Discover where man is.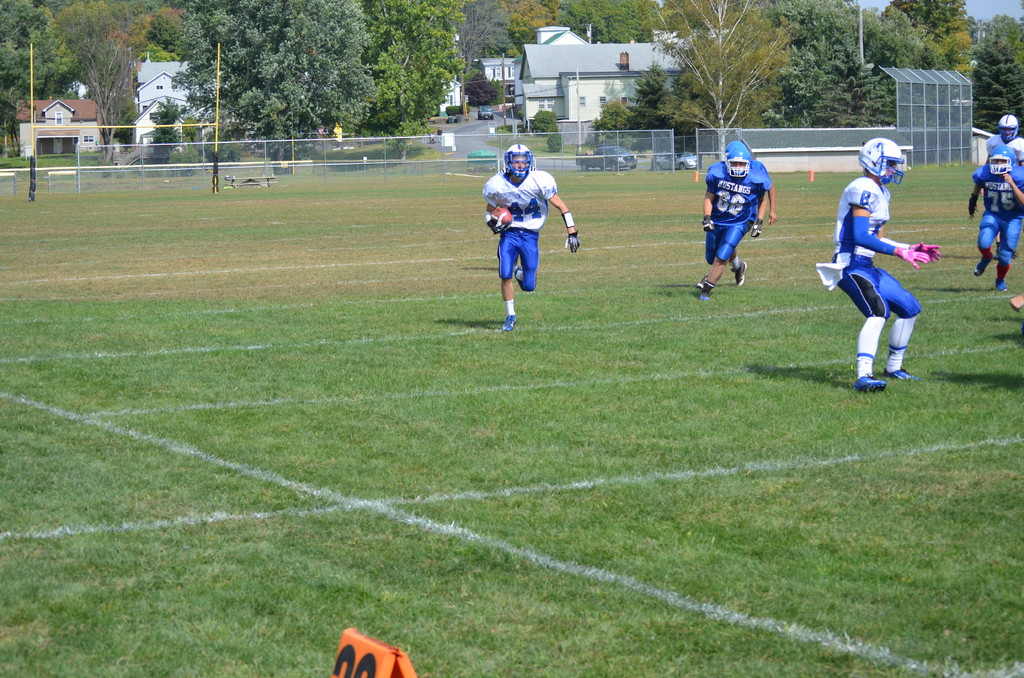
Discovered at l=700, t=139, r=778, b=299.
